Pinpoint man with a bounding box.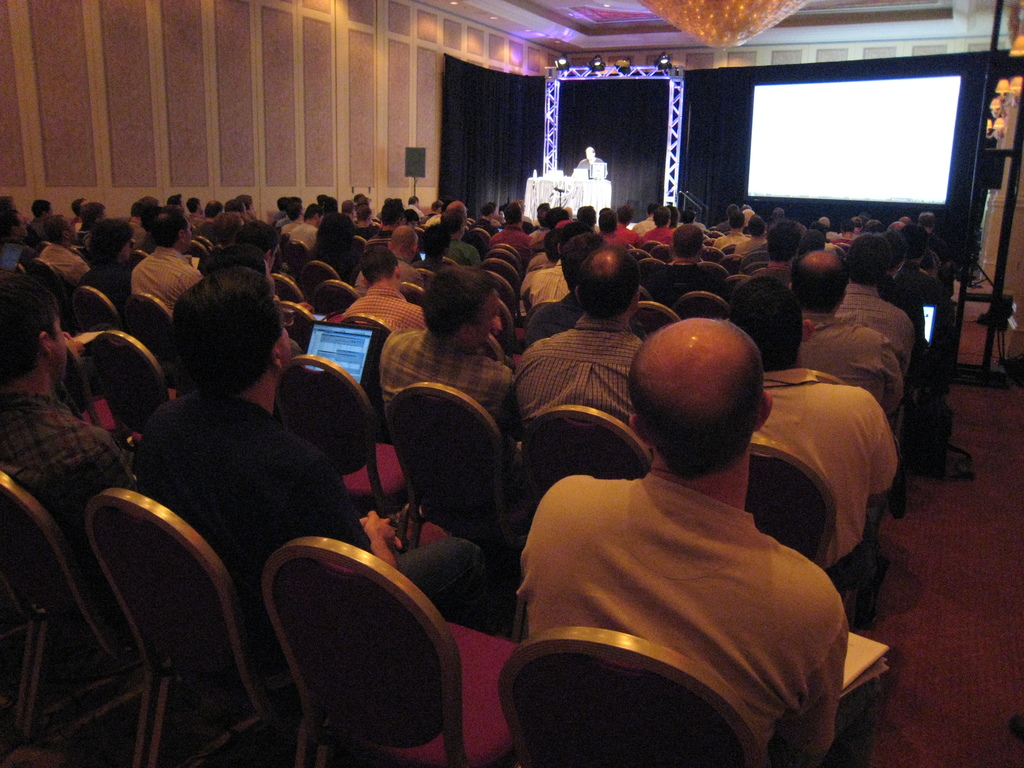
(440,204,477,261).
